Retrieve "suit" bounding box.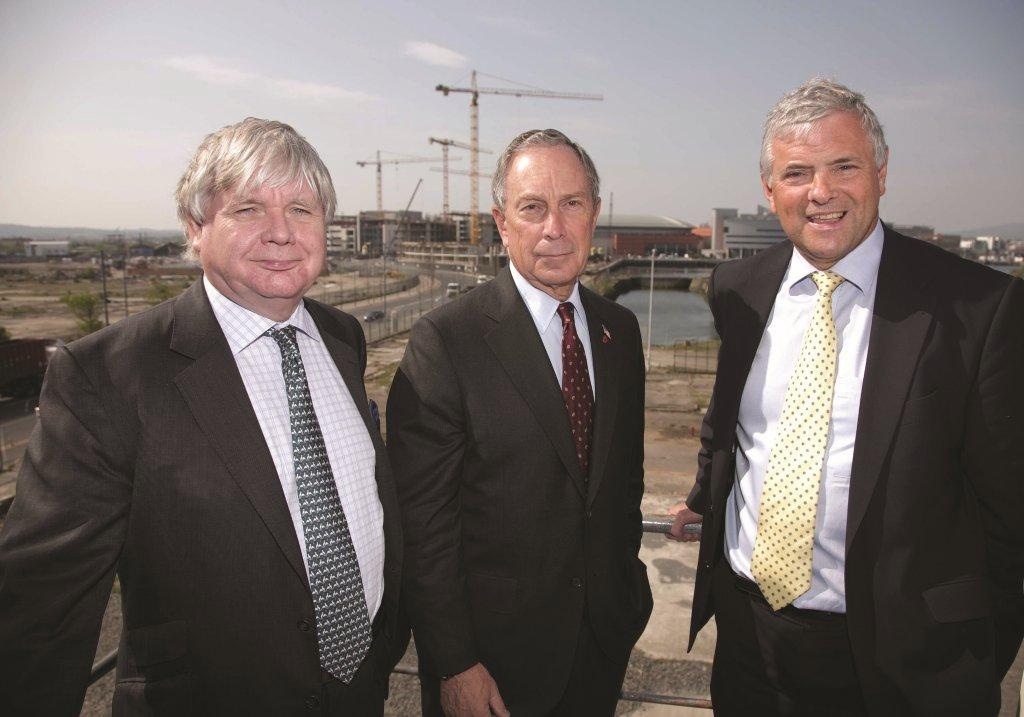
Bounding box: crop(686, 212, 1023, 716).
